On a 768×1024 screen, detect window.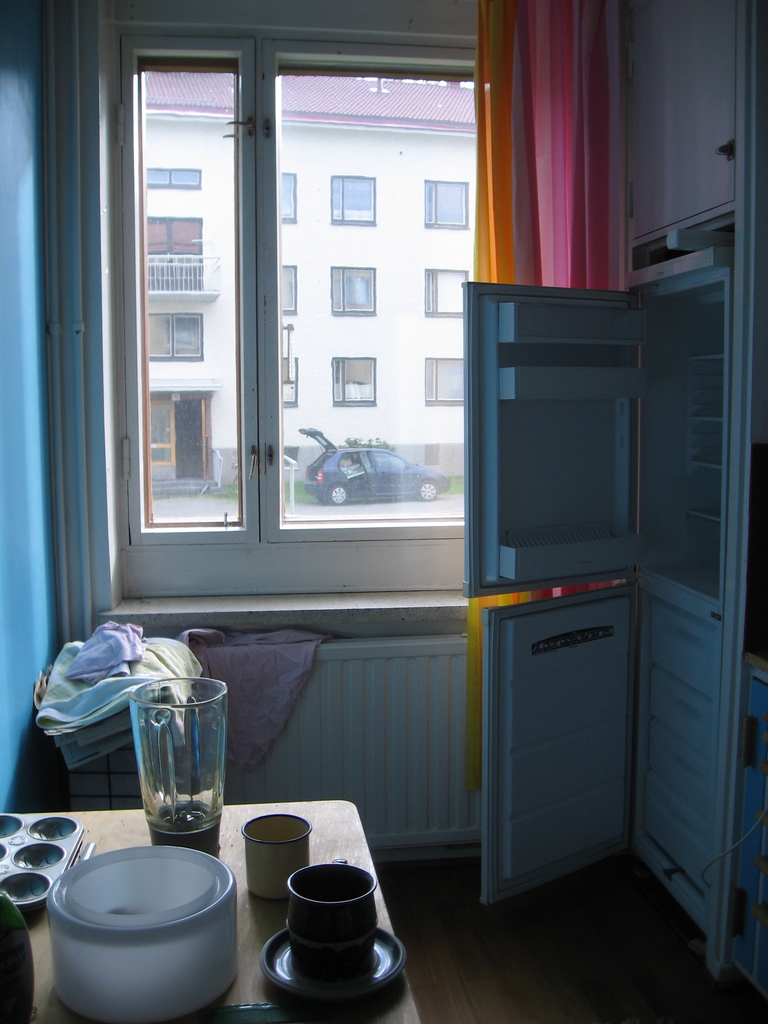
<bbox>332, 264, 373, 310</bbox>.
